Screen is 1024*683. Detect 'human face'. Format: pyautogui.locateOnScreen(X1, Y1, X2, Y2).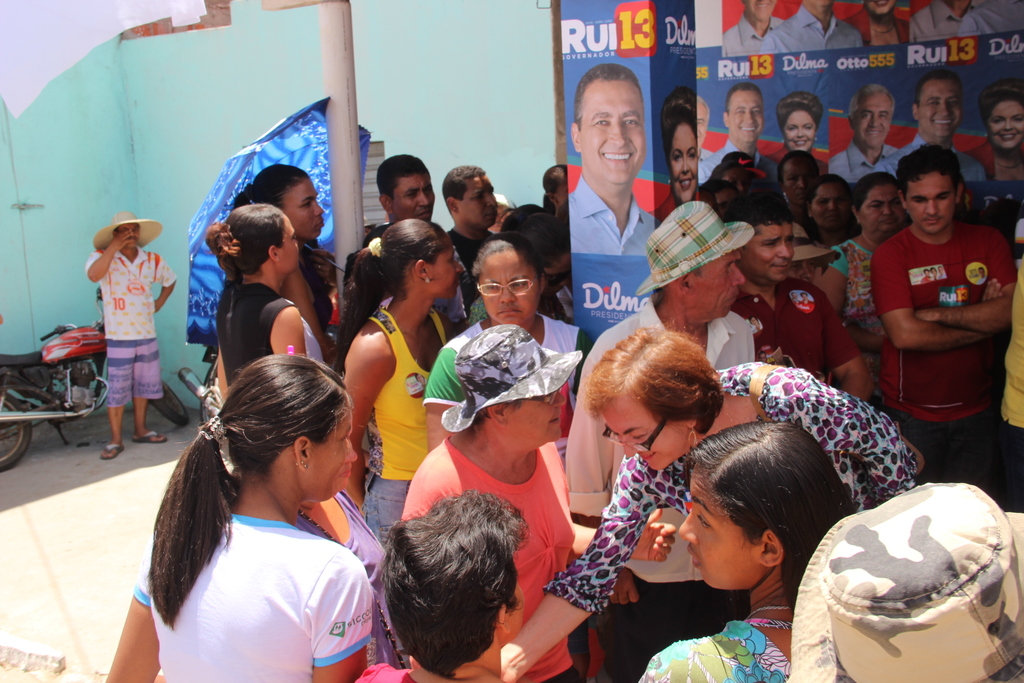
pyautogui.locateOnScreen(605, 399, 687, 472).
